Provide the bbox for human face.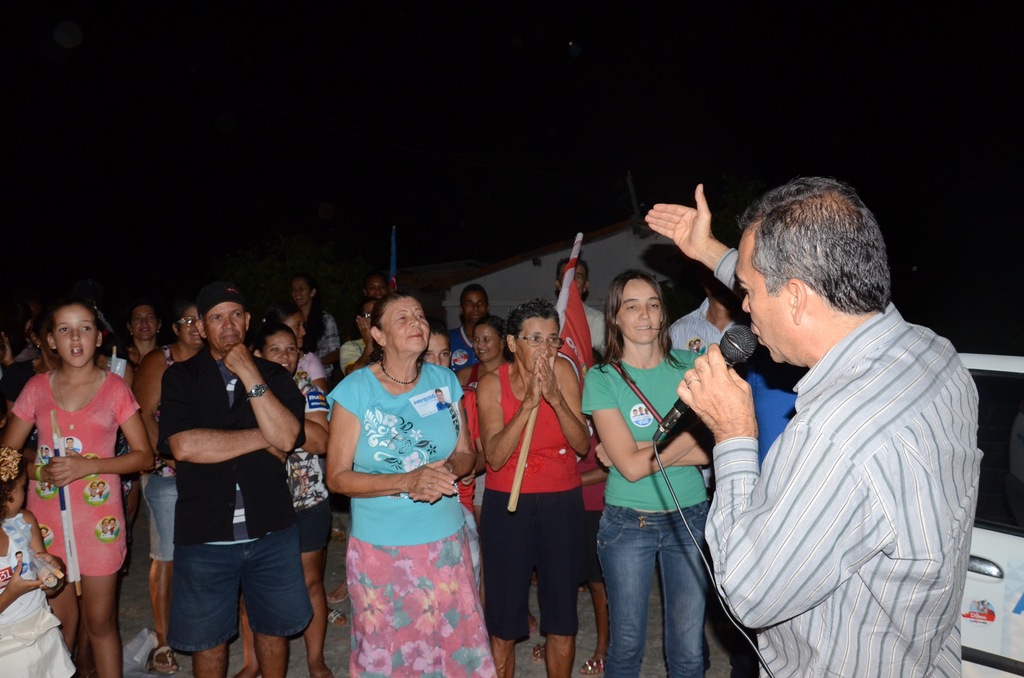
BBox(383, 296, 428, 356).
